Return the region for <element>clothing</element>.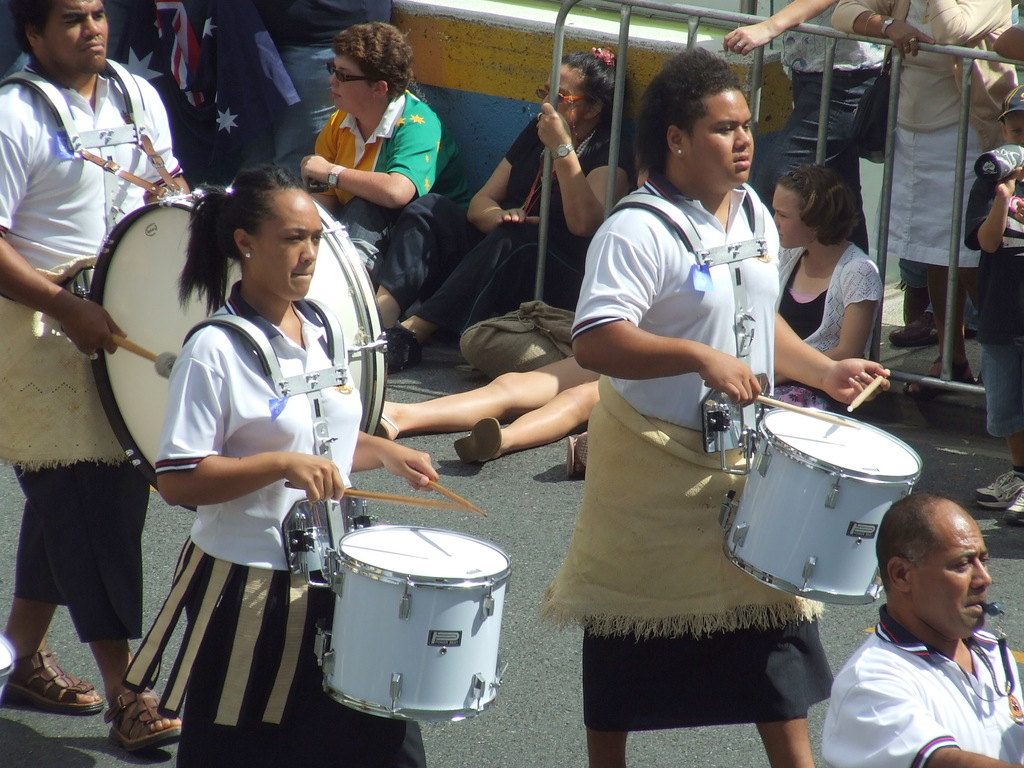
(left=963, top=179, right=1023, bottom=440).
